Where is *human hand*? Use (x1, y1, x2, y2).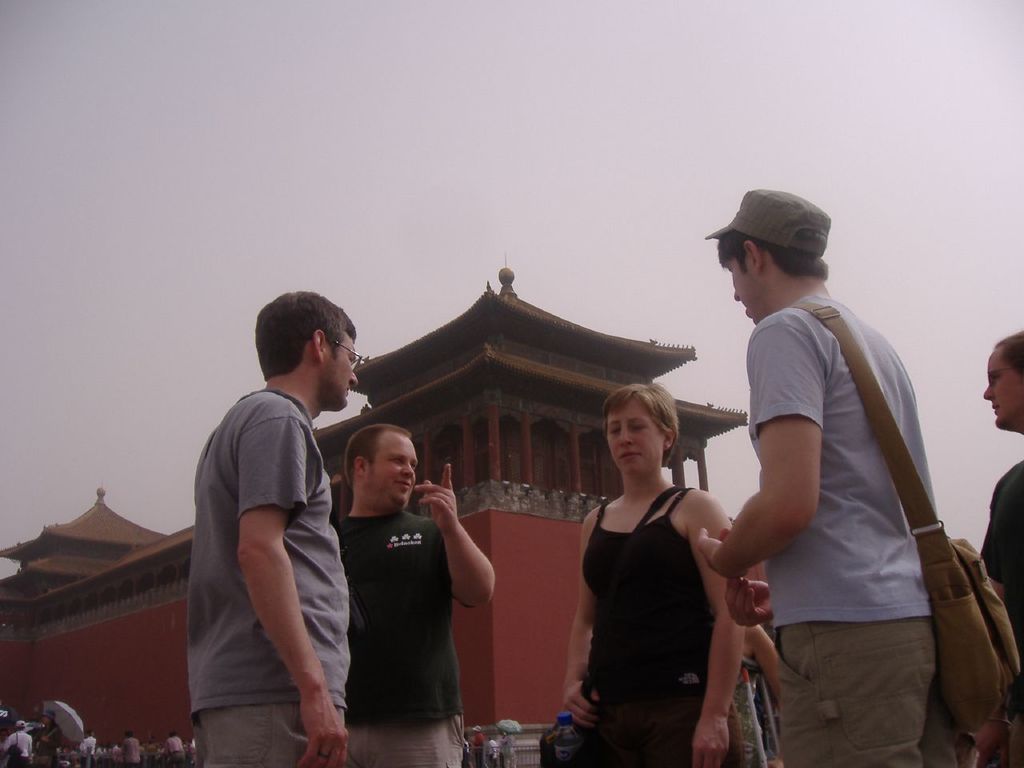
(971, 718, 1010, 767).
